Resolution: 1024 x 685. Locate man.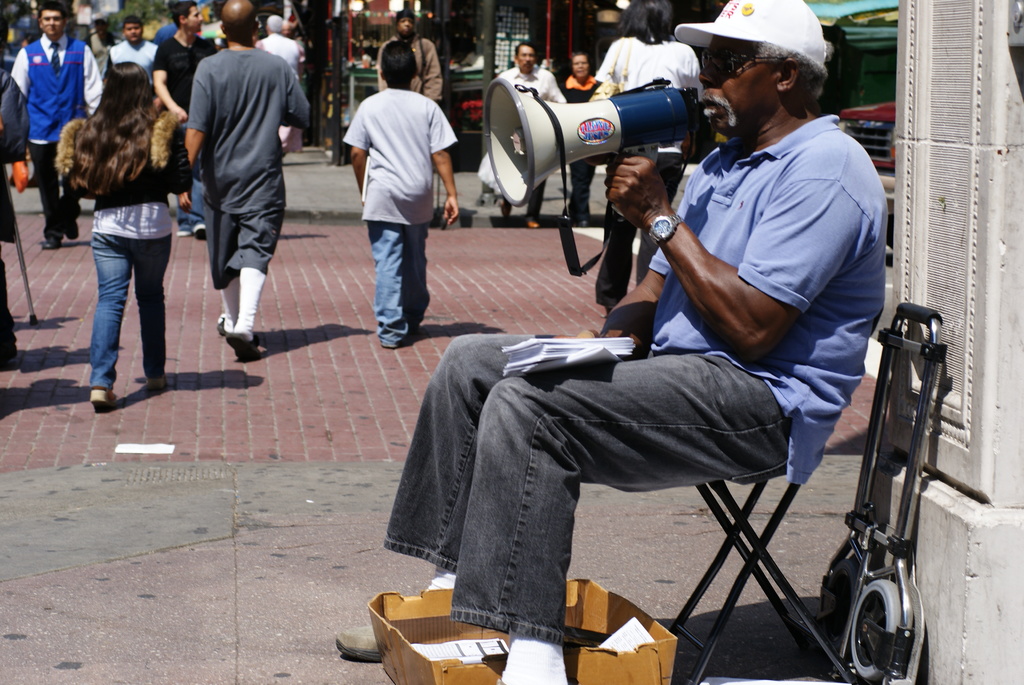
{"x1": 149, "y1": 0, "x2": 220, "y2": 241}.
